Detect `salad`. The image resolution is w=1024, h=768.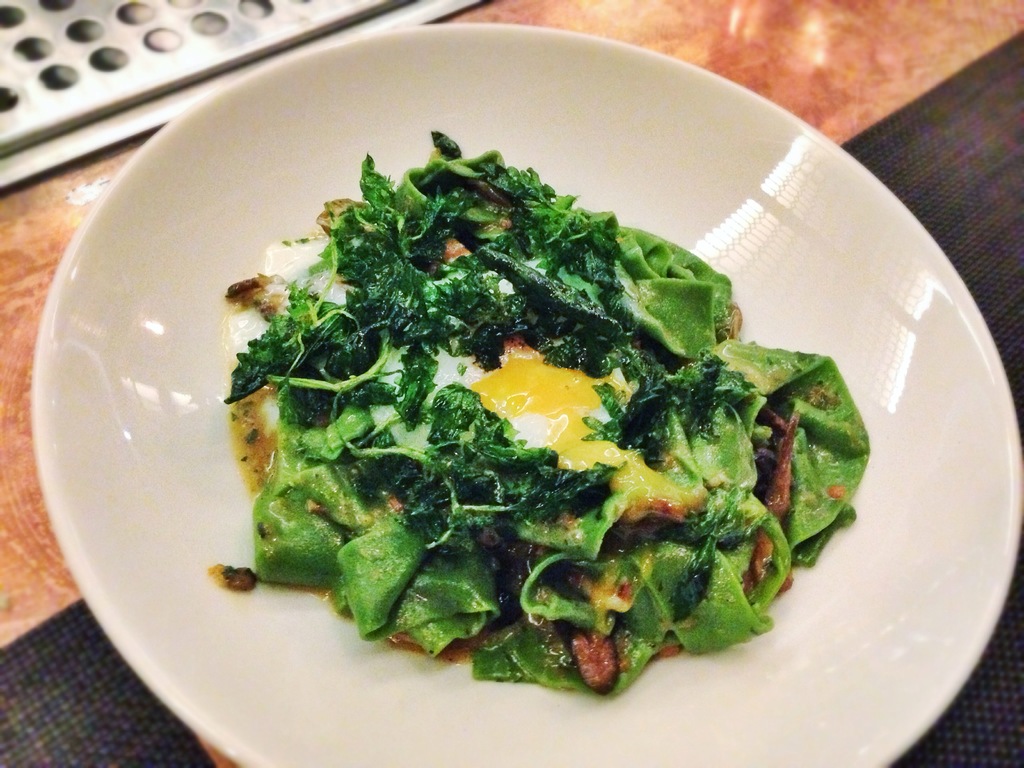
left=228, top=124, right=880, bottom=716.
